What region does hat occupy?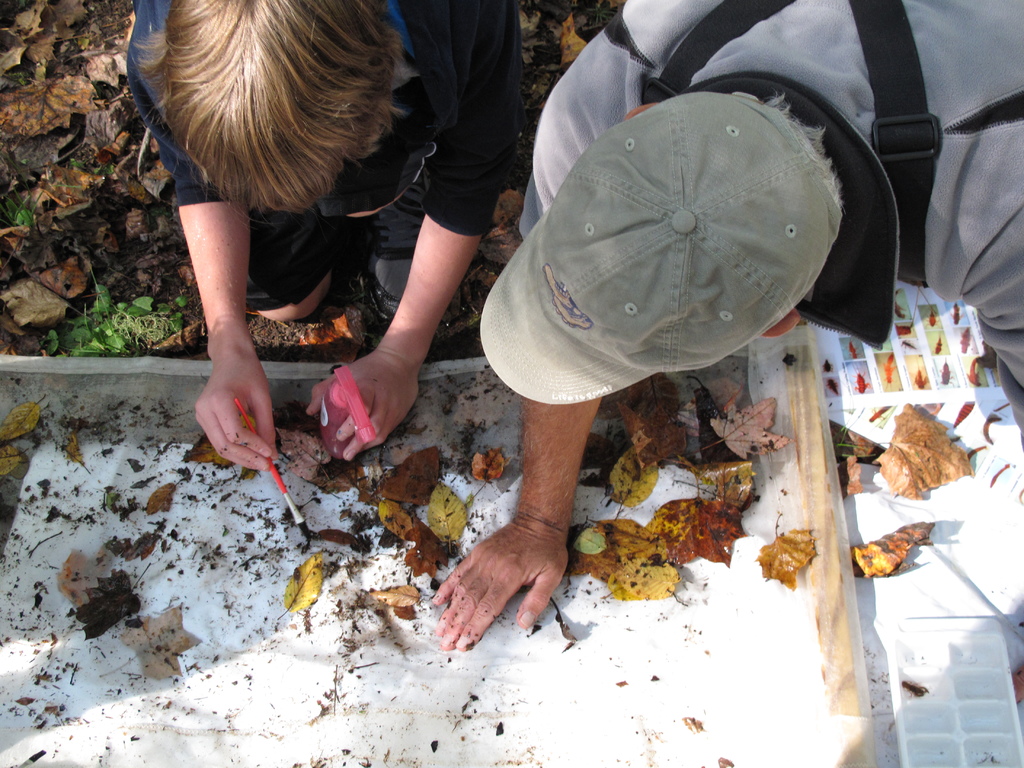
[477,94,845,410].
